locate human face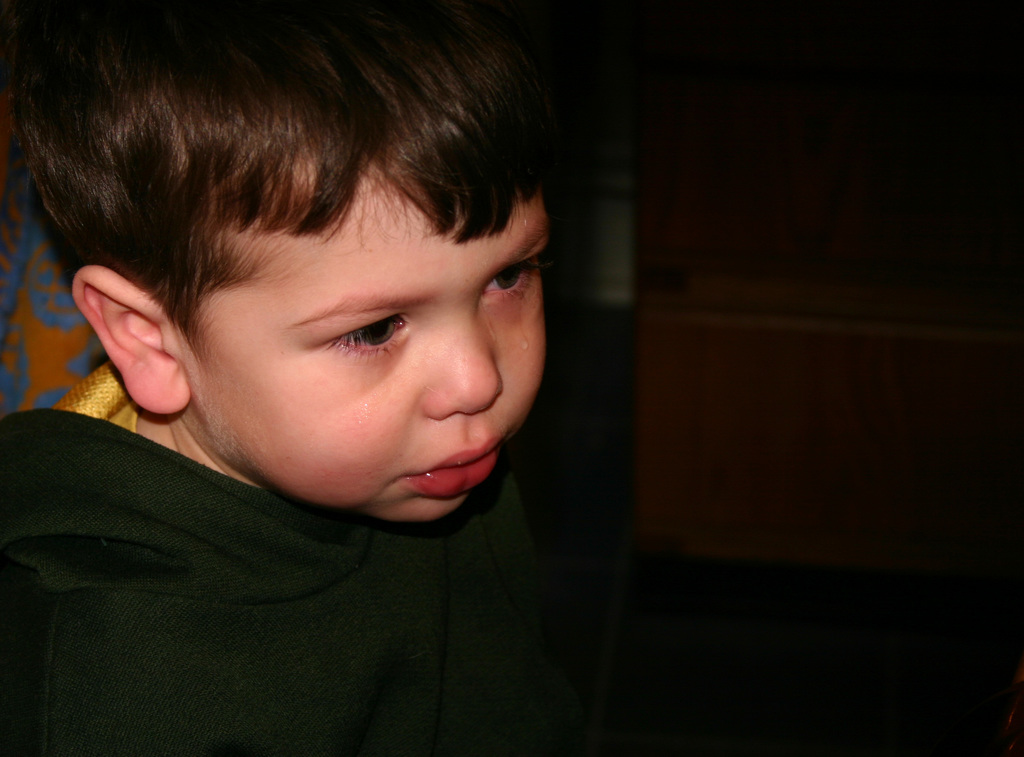
left=194, top=147, right=547, bottom=530
